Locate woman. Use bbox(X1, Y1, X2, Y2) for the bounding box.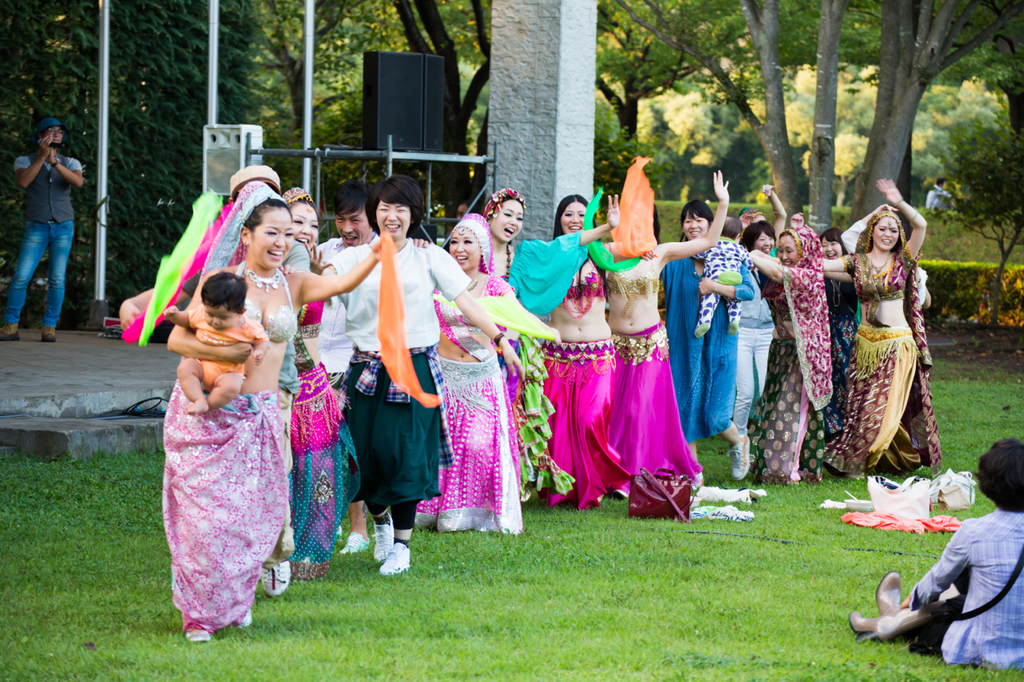
bbox(823, 181, 946, 473).
